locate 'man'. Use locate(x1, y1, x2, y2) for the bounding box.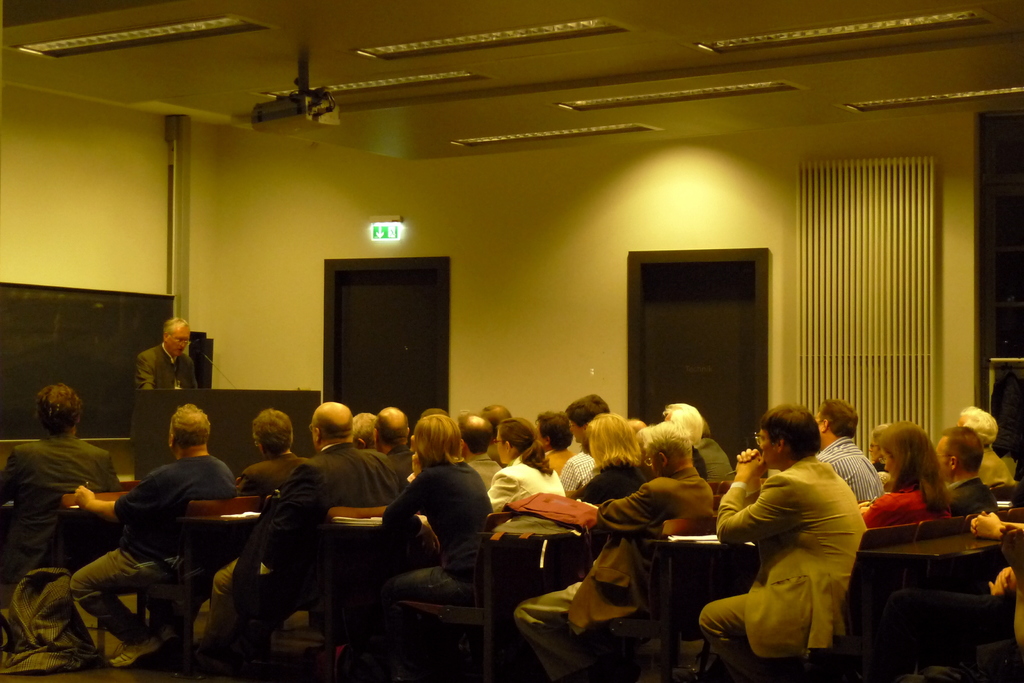
locate(378, 399, 415, 490).
